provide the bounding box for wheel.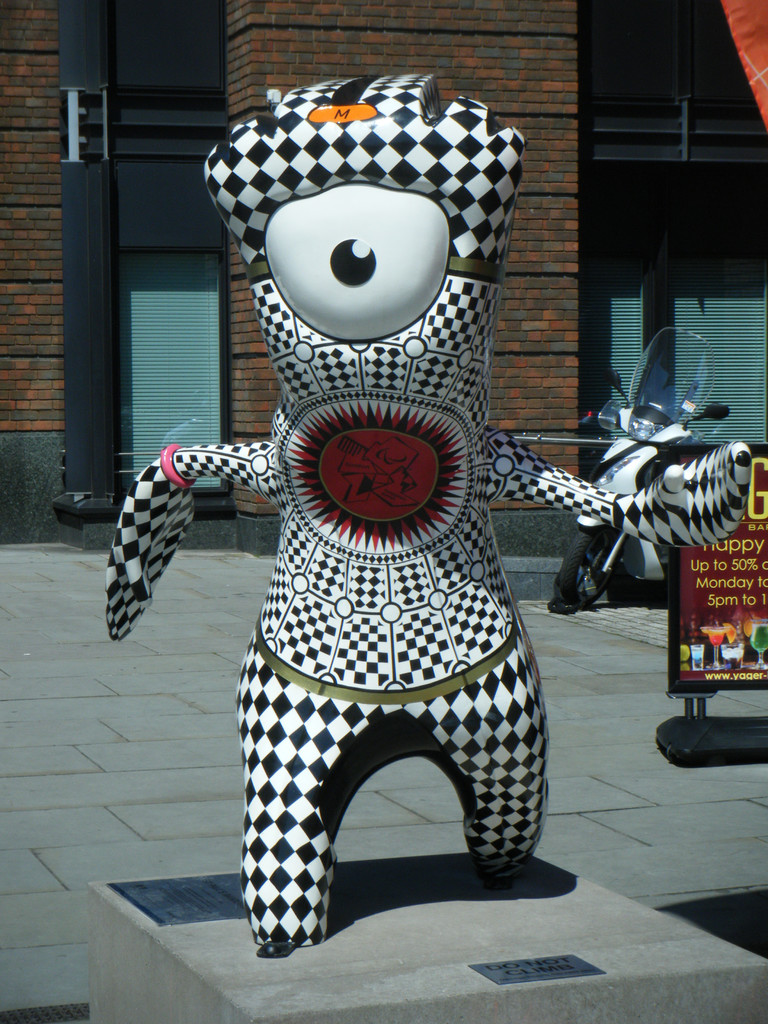
551, 517, 628, 615.
